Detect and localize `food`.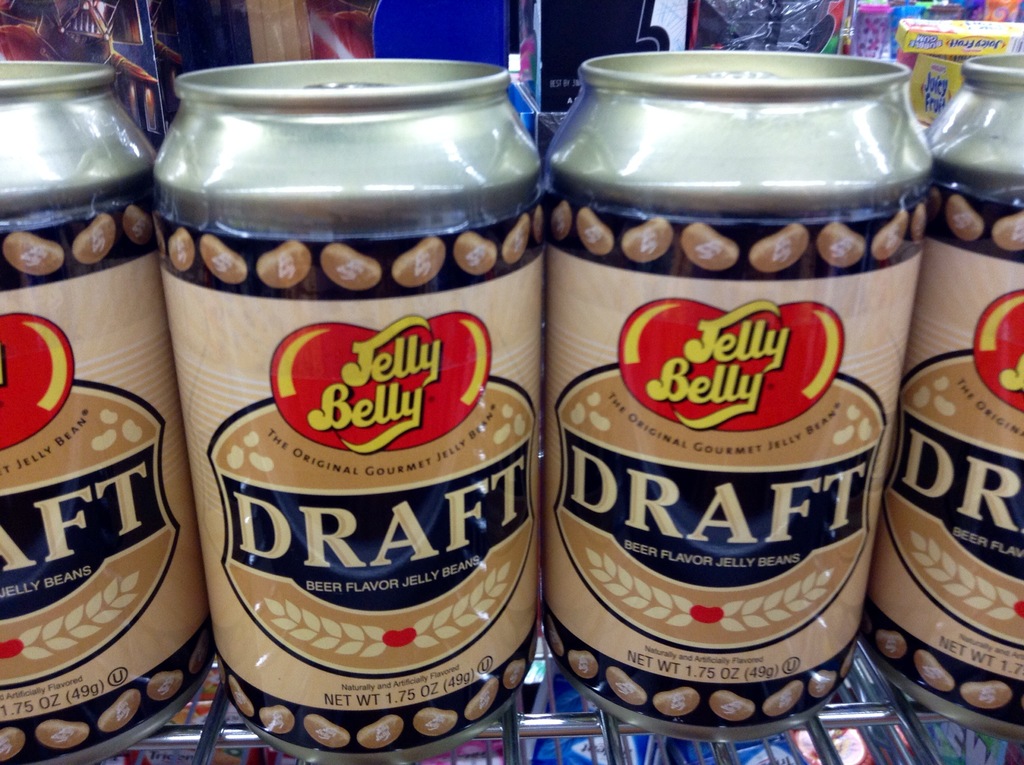
Localized at l=70, t=209, r=116, b=266.
